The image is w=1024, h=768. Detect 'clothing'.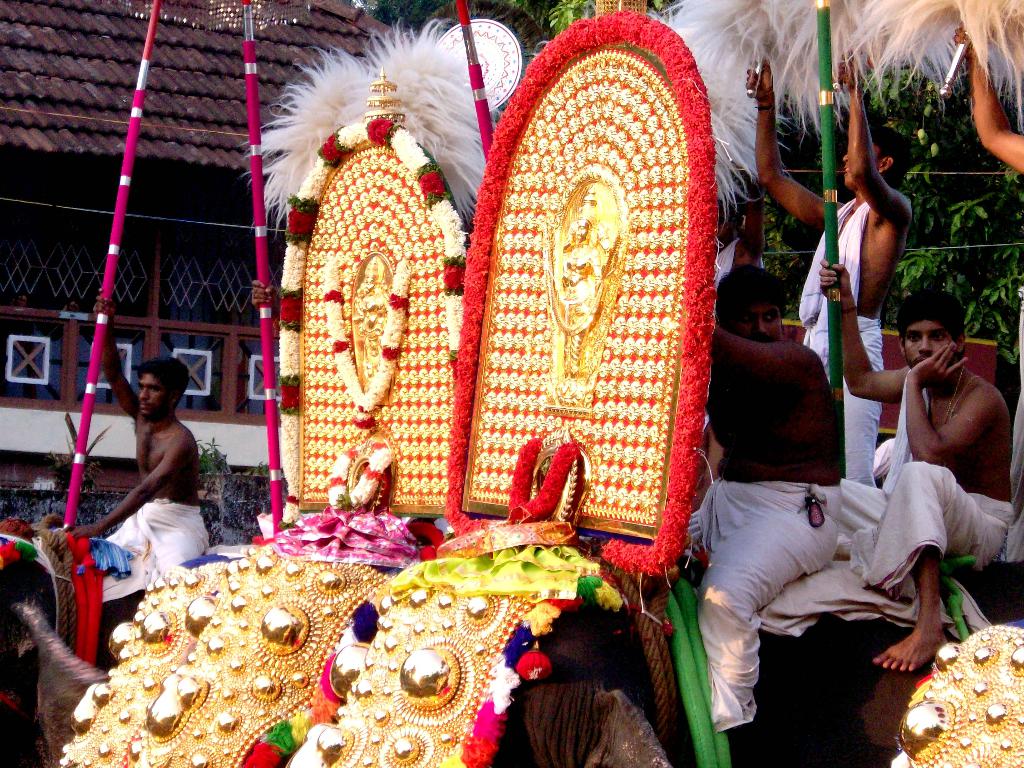
Detection: l=798, t=191, r=884, b=484.
